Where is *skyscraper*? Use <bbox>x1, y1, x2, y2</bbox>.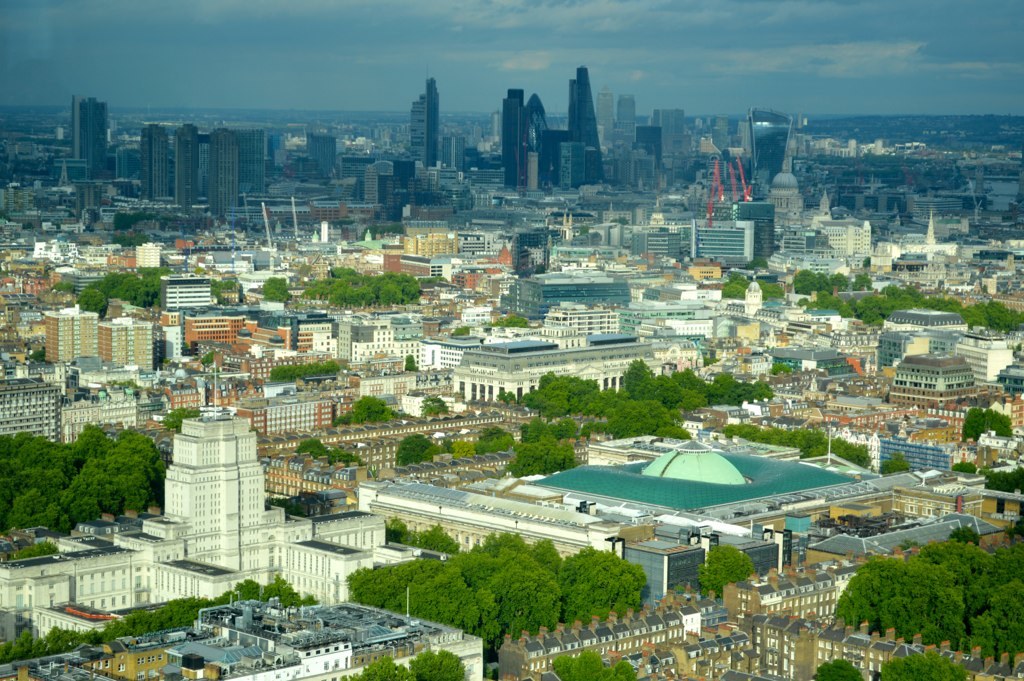
<bbox>206, 127, 238, 220</bbox>.
